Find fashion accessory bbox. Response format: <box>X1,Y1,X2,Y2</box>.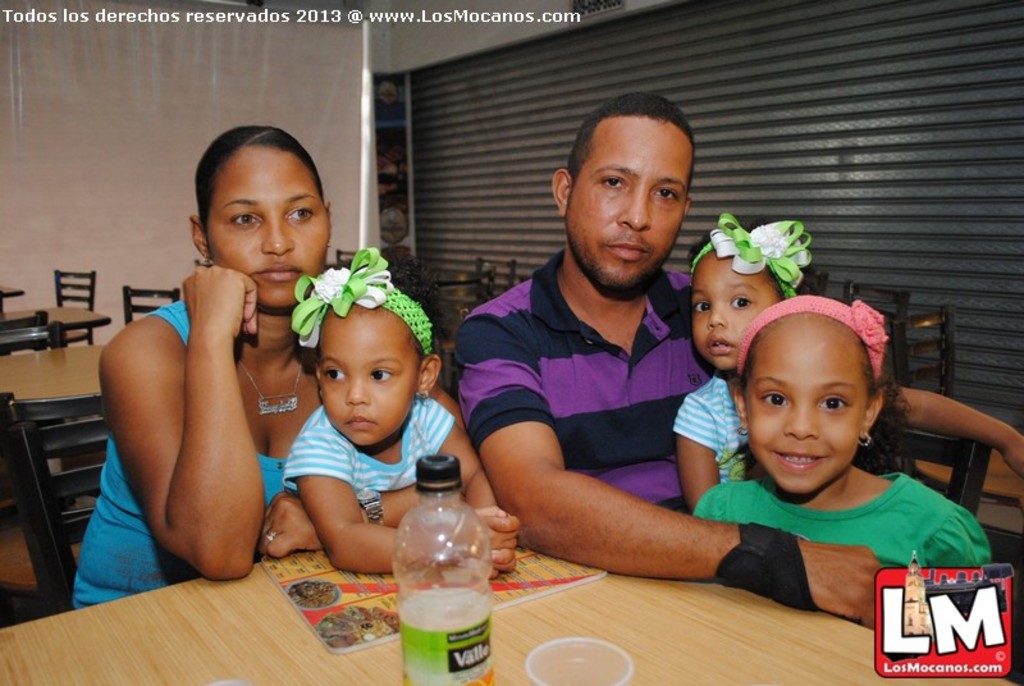
<box>710,518,820,609</box>.
